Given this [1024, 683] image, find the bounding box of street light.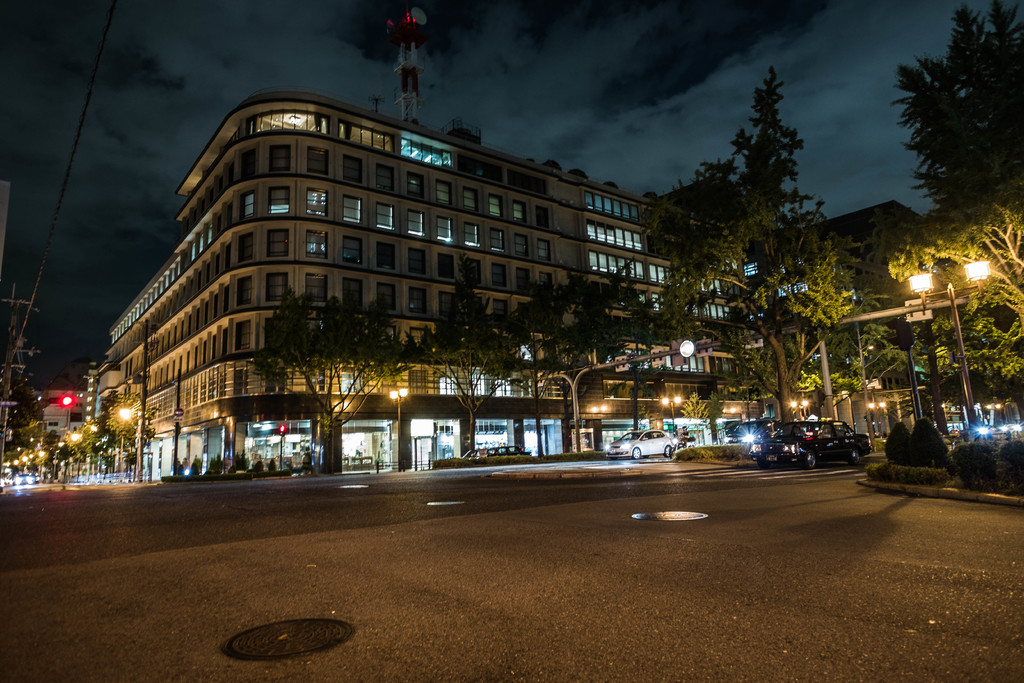
[867, 402, 887, 440].
